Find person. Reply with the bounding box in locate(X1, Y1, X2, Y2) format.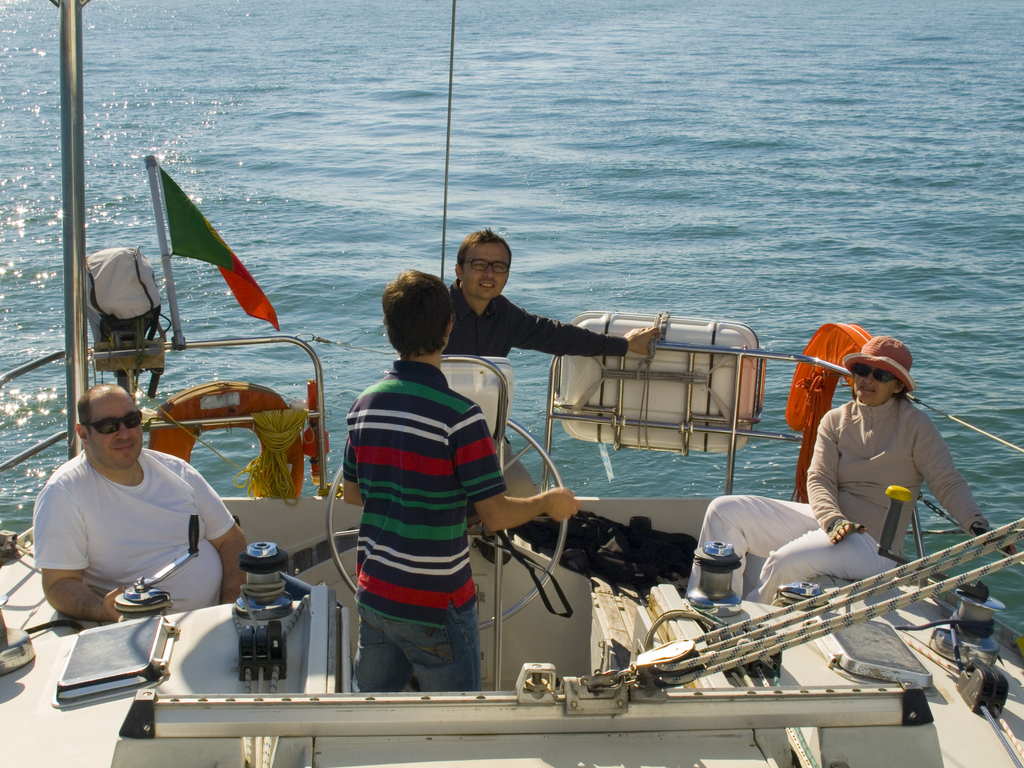
locate(28, 385, 252, 627).
